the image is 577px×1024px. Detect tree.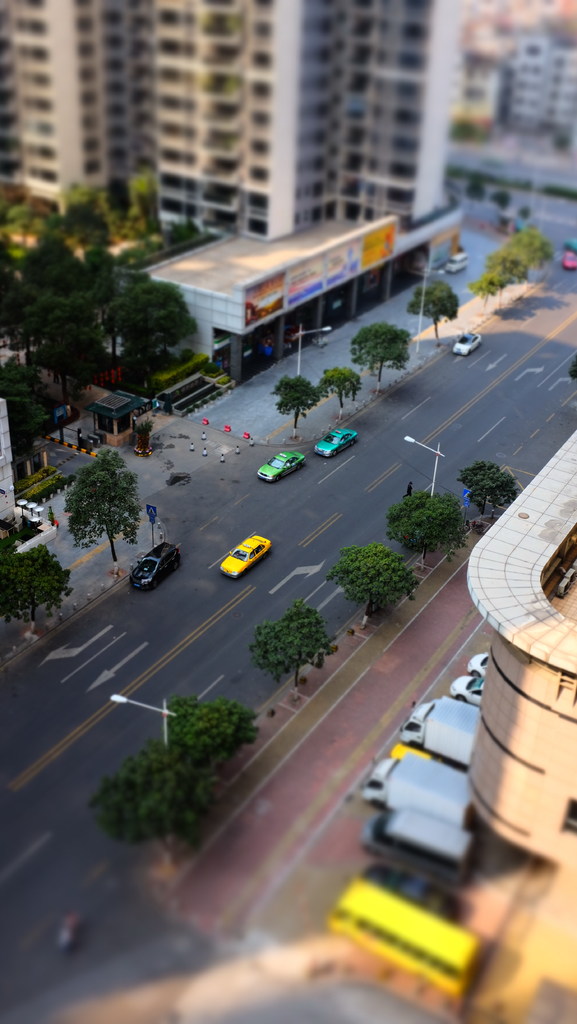
Detection: 340/326/418/390.
